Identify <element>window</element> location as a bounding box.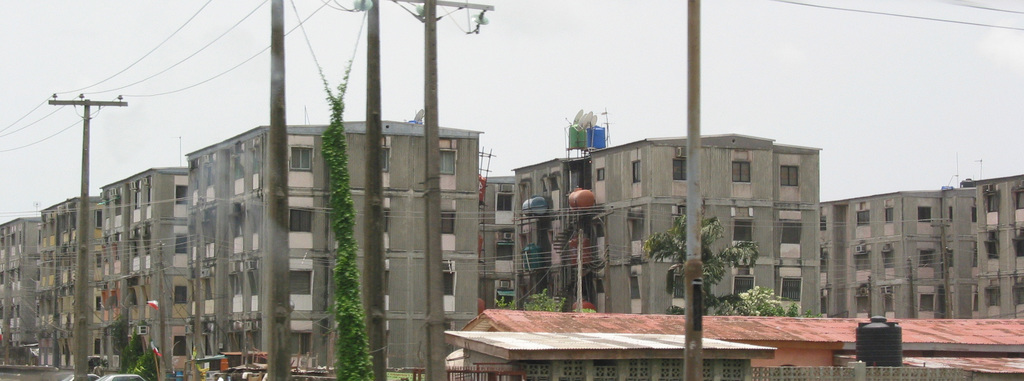
x1=172 y1=336 x2=186 y2=359.
